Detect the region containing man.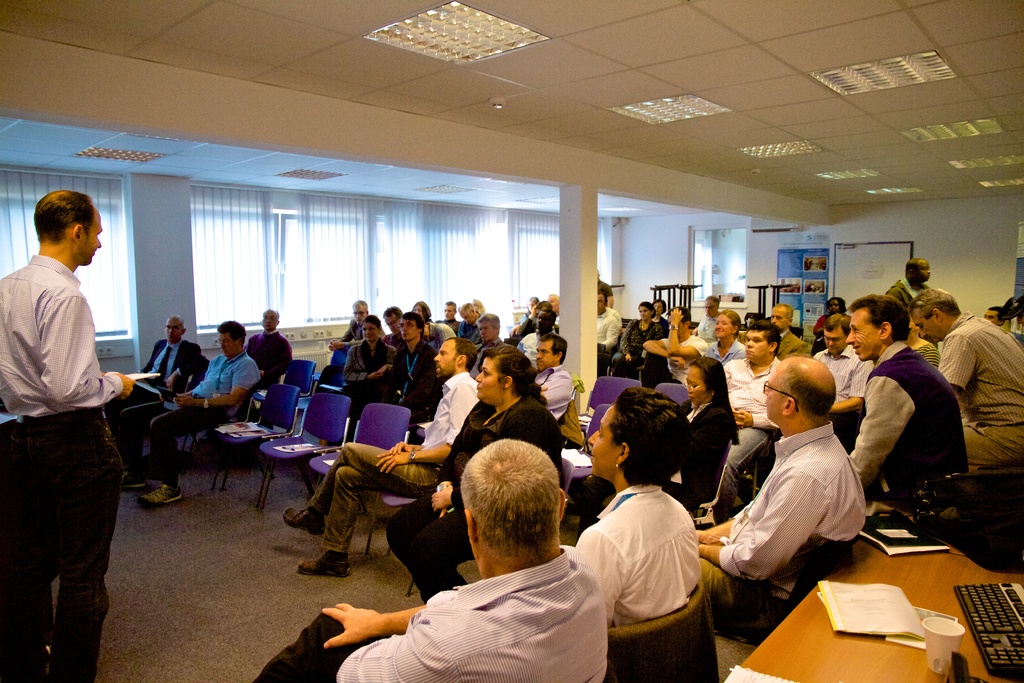
692,352,871,645.
